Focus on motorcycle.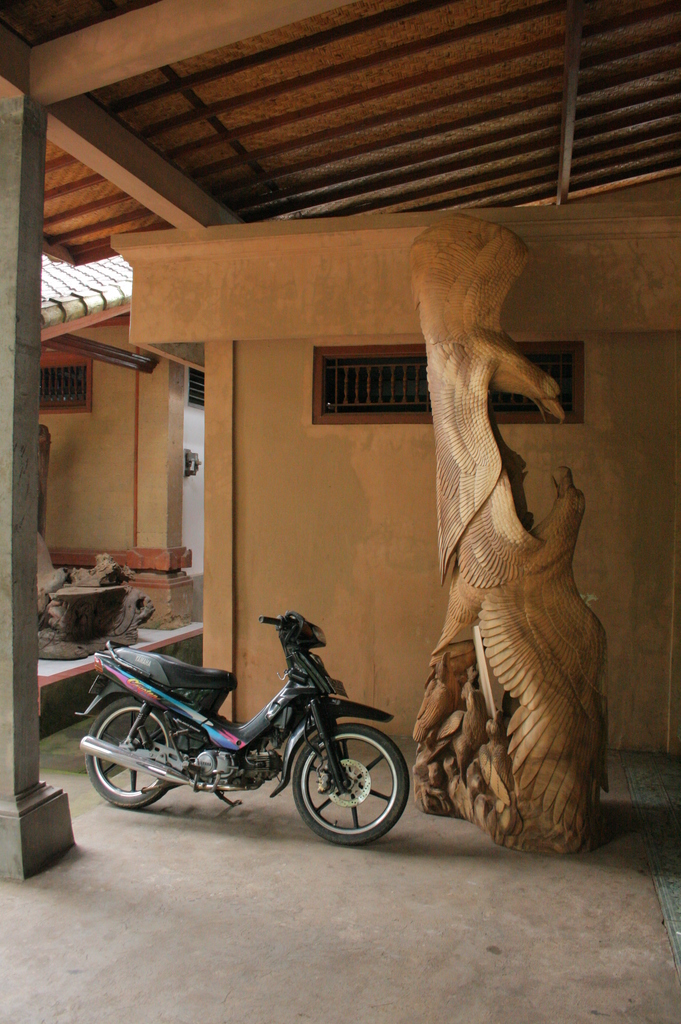
Focused at [left=70, top=621, right=422, bottom=851].
